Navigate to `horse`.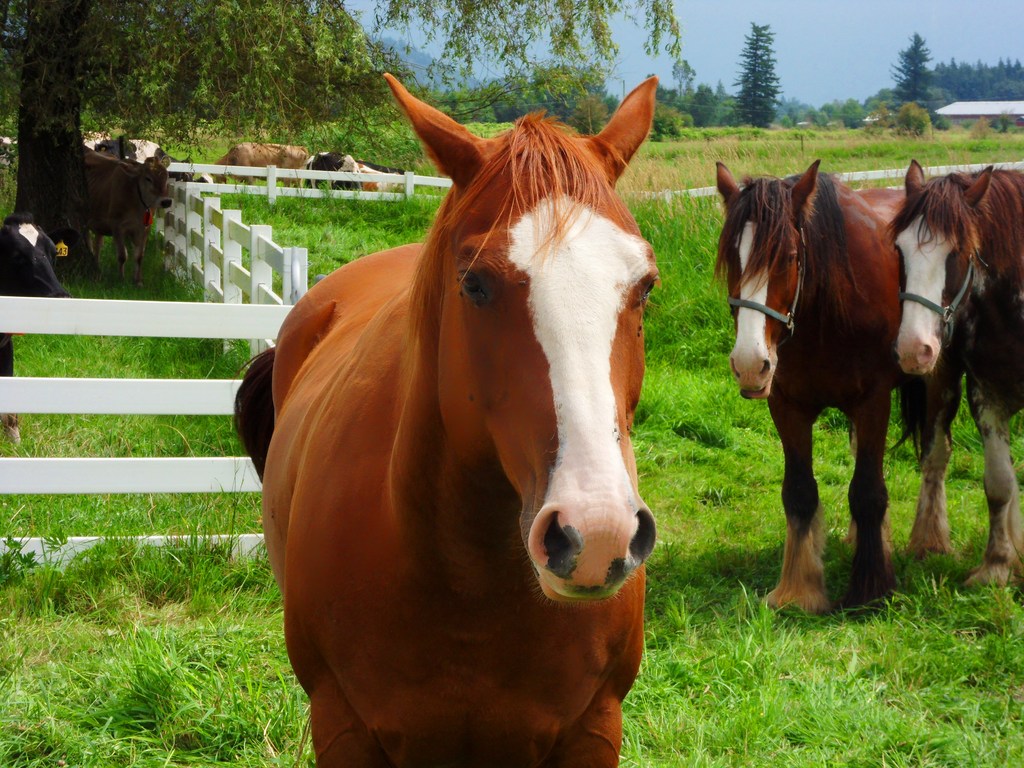
Navigation target: bbox=[884, 164, 1023, 606].
